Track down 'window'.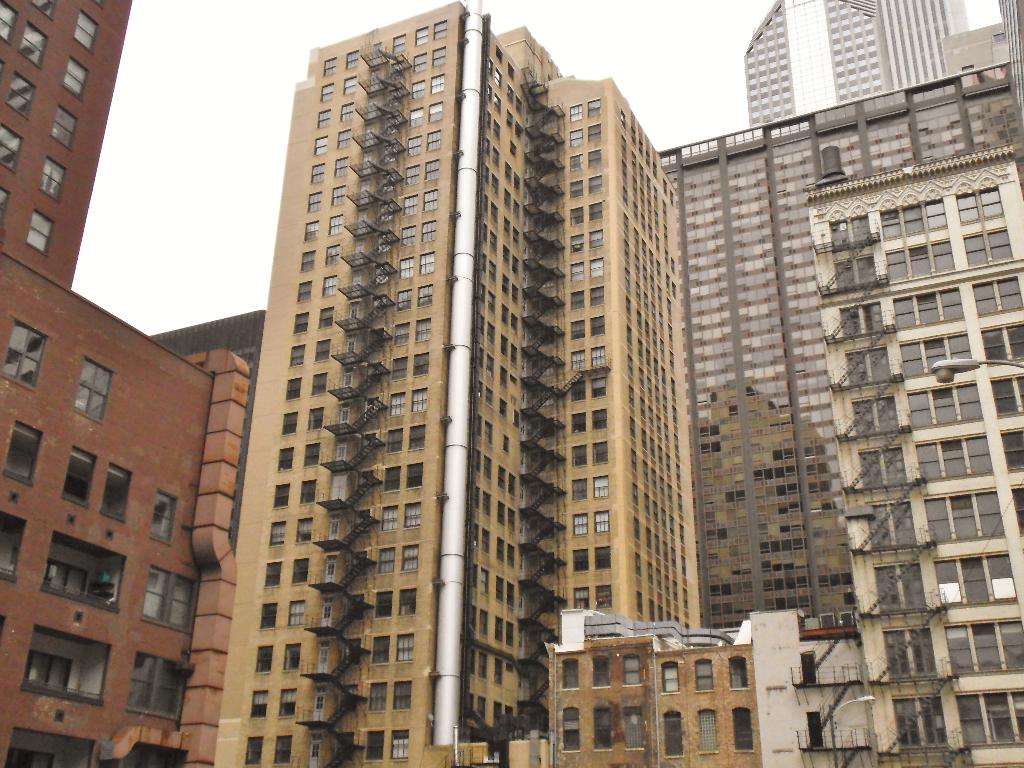
Tracked to locate(988, 327, 1021, 367).
